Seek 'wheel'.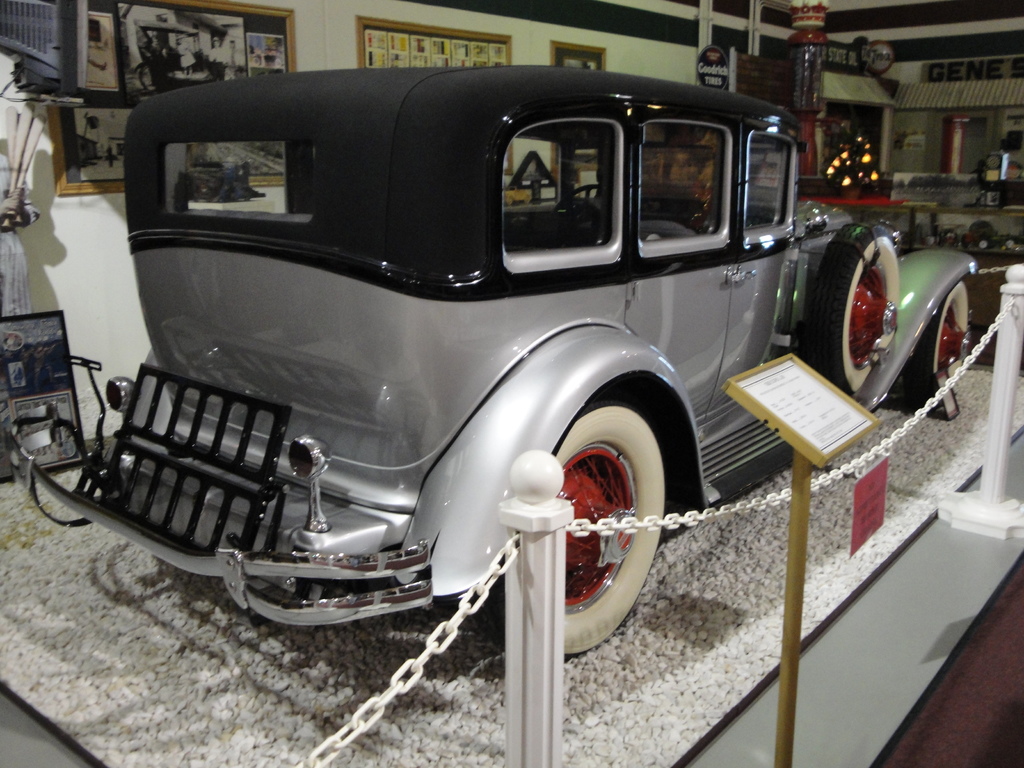
region(793, 220, 902, 403).
